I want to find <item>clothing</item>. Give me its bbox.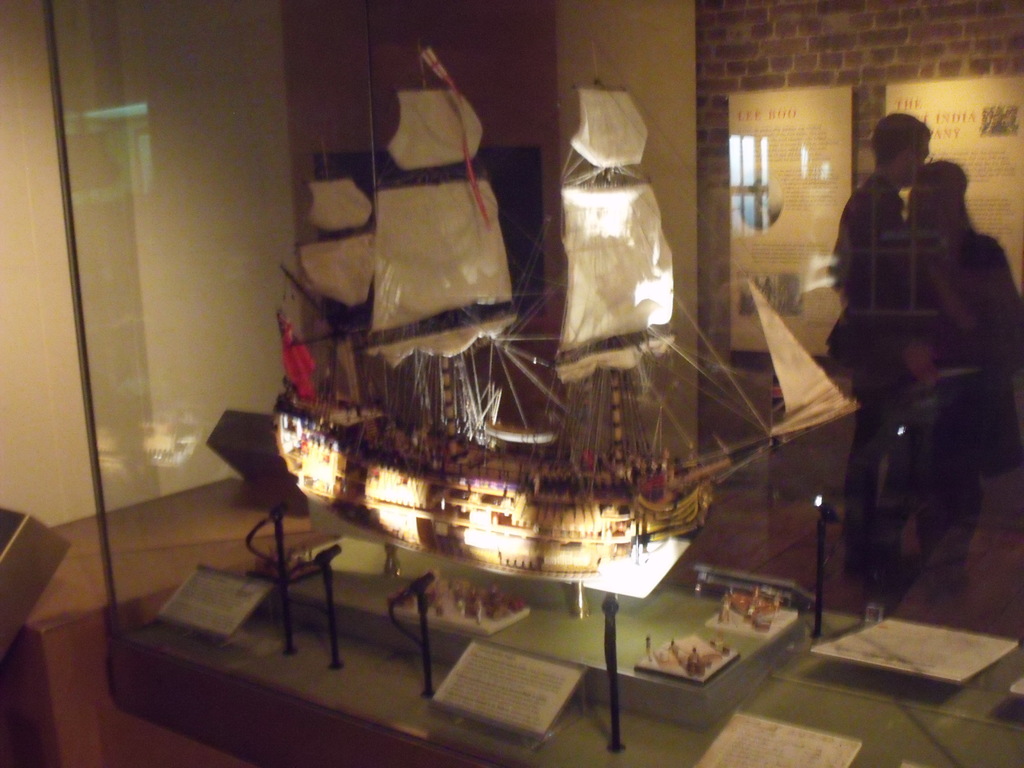
pyautogui.locateOnScreen(902, 225, 1023, 484).
